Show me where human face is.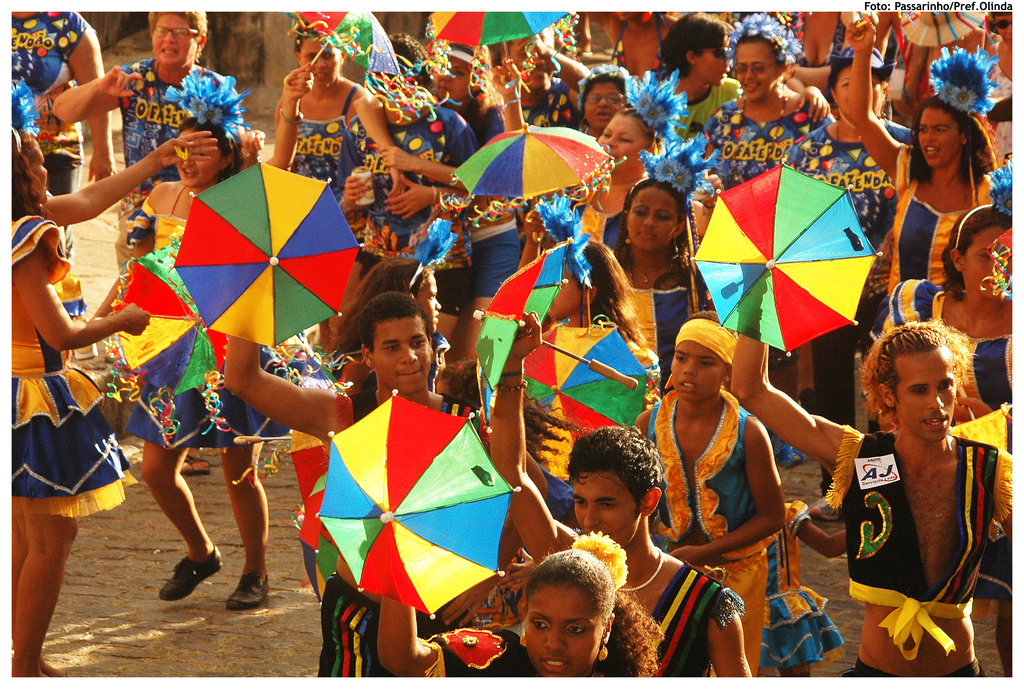
human face is at BBox(376, 324, 427, 389).
